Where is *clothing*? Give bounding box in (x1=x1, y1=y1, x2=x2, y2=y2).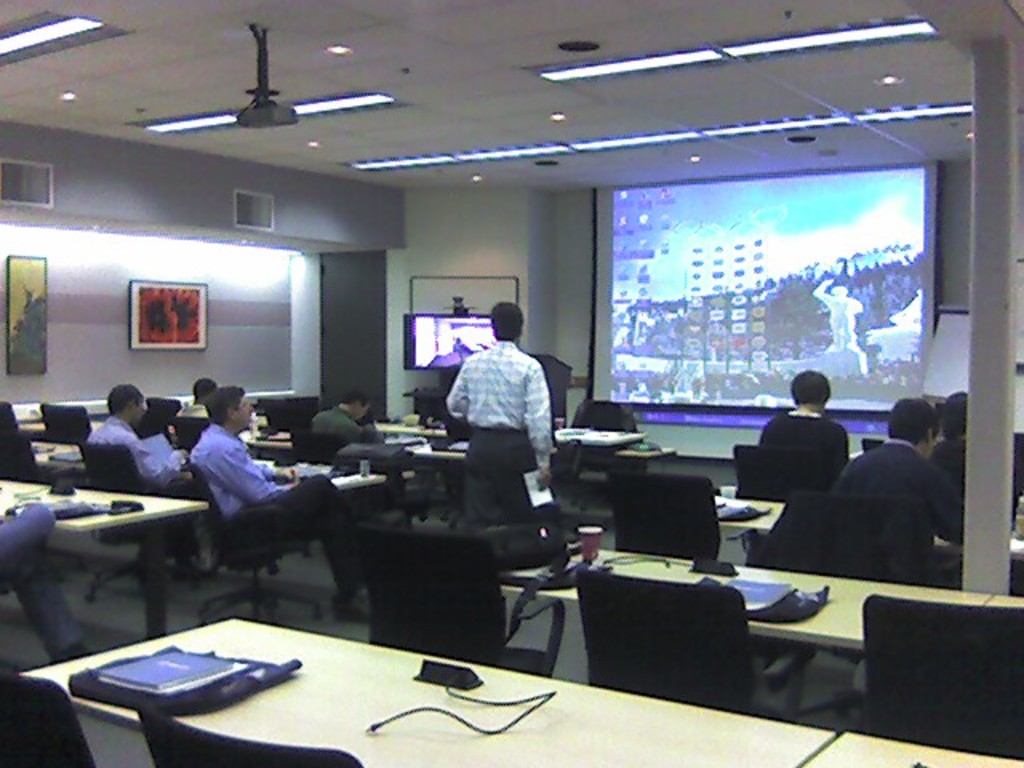
(x1=309, y1=406, x2=358, y2=442).
